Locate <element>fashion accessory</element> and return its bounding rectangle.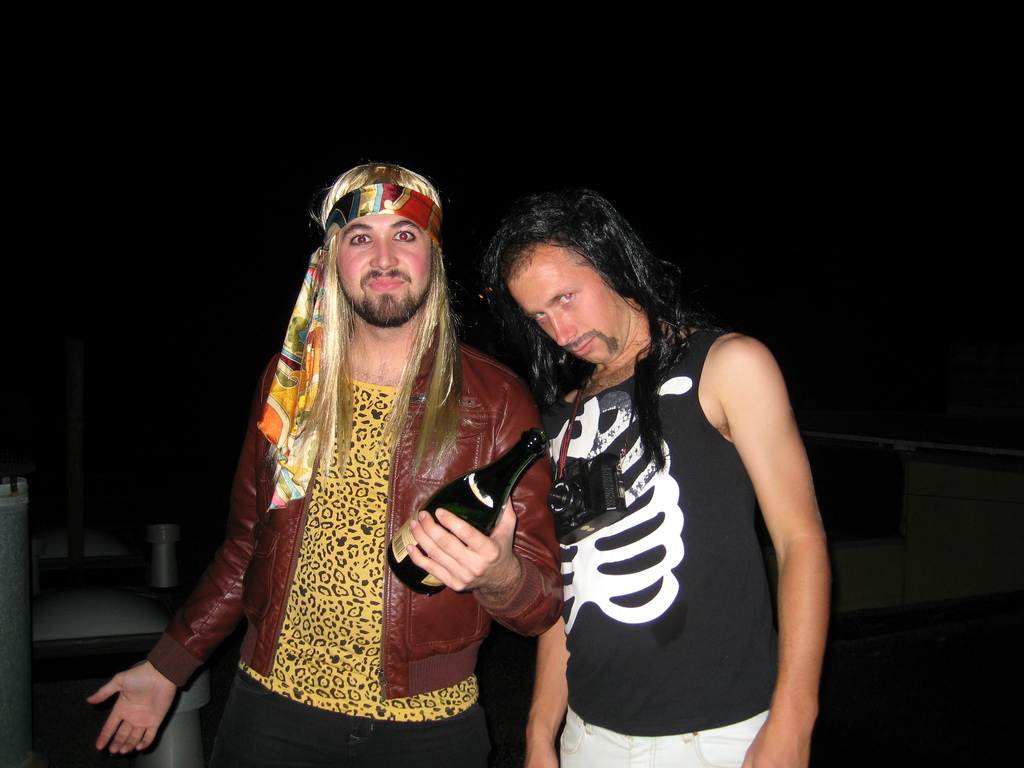
l=255, t=182, r=446, b=511.
